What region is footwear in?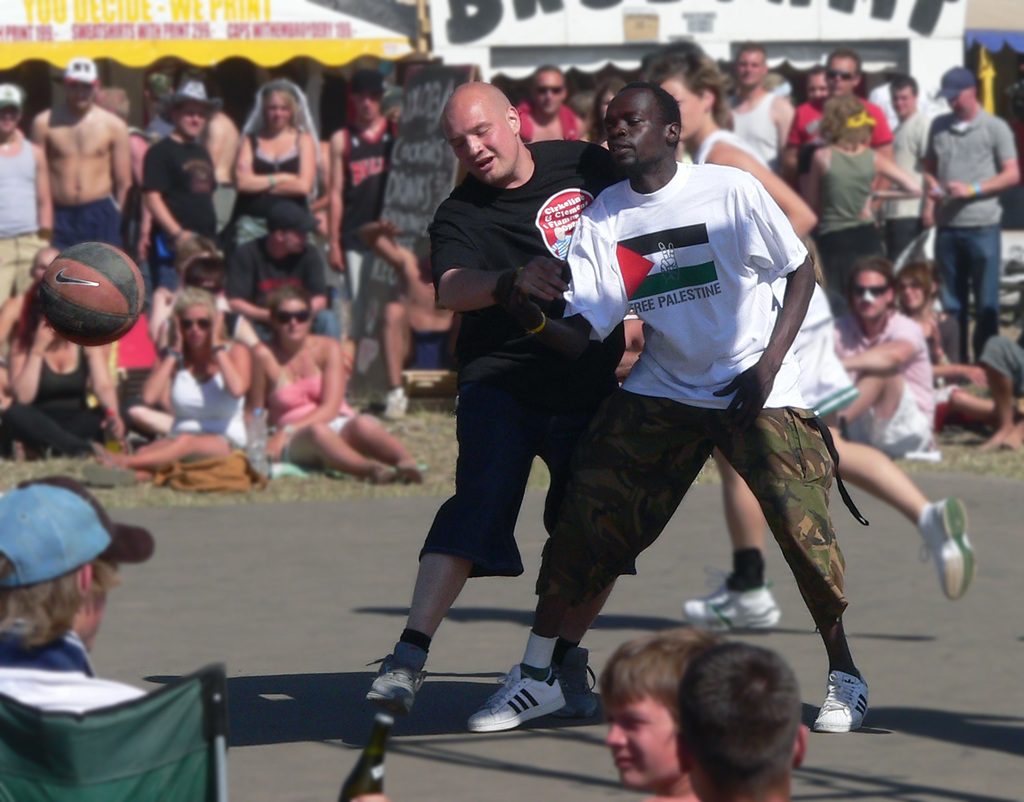
bbox=[918, 496, 972, 609].
